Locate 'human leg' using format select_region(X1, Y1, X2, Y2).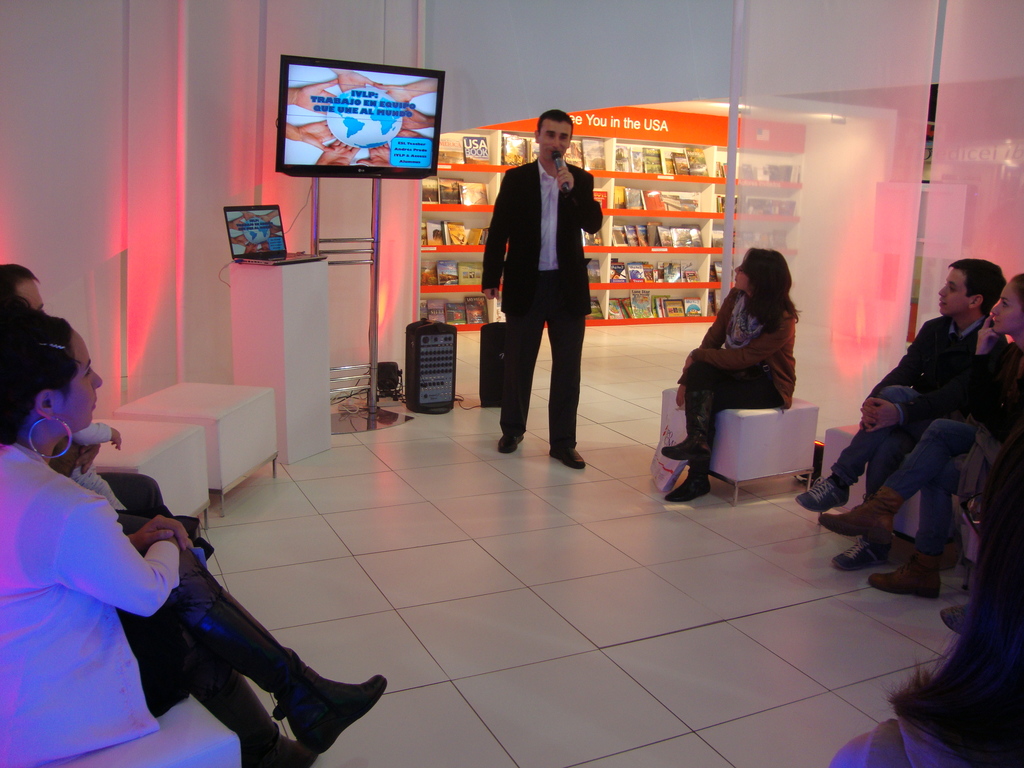
select_region(666, 363, 759, 458).
